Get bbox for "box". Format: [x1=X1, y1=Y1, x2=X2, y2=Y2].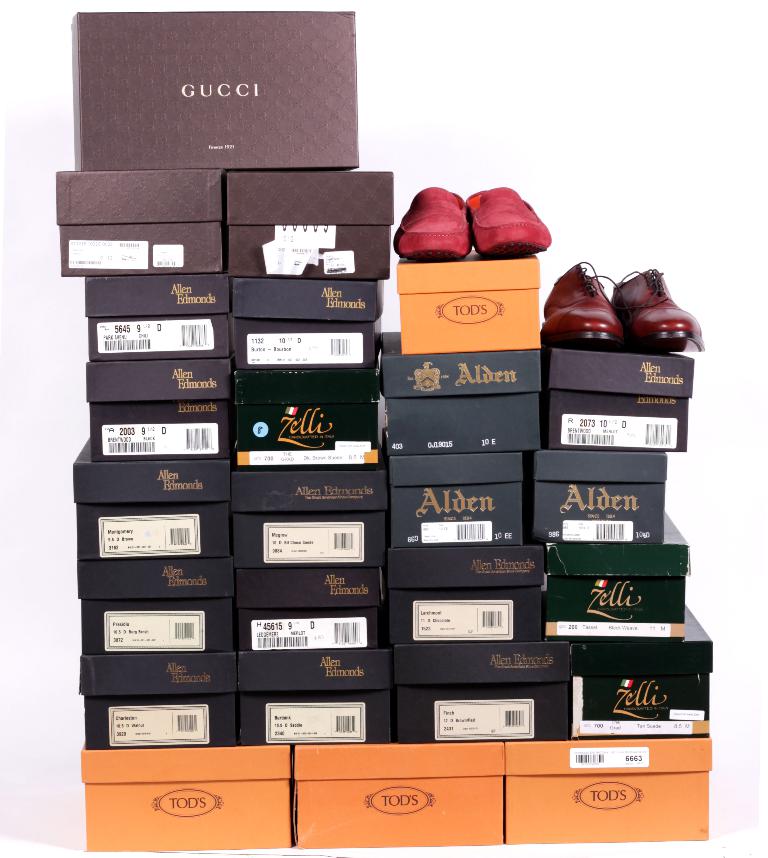
[x1=544, y1=512, x2=691, y2=638].
